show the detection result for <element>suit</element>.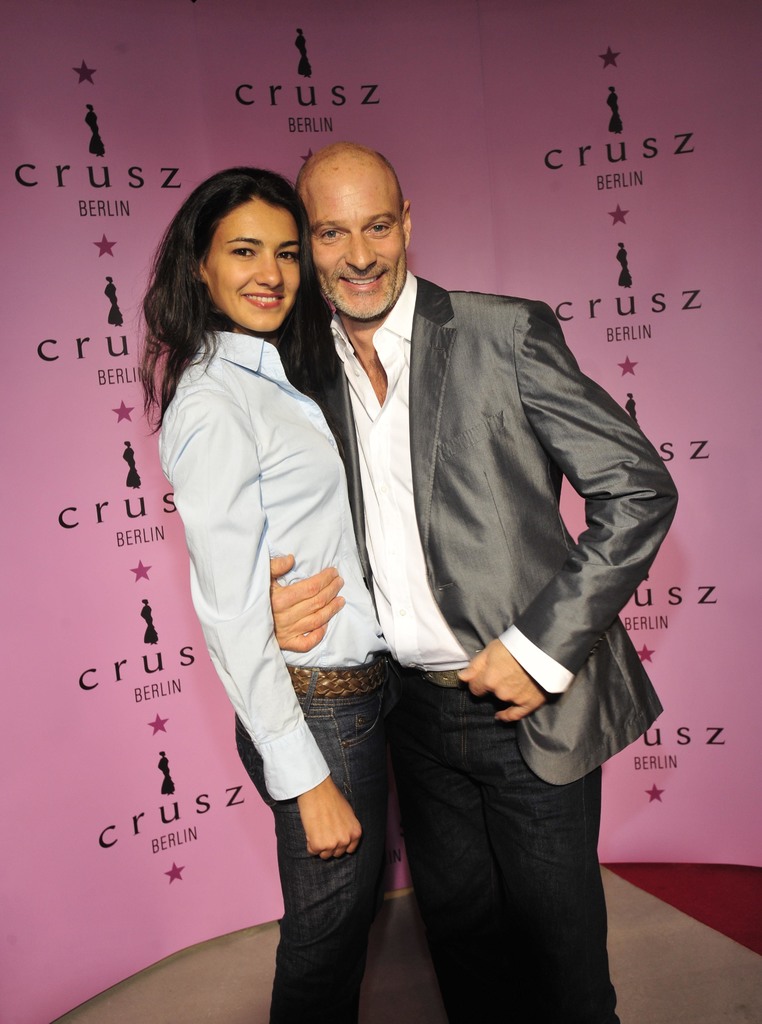
286, 167, 658, 941.
